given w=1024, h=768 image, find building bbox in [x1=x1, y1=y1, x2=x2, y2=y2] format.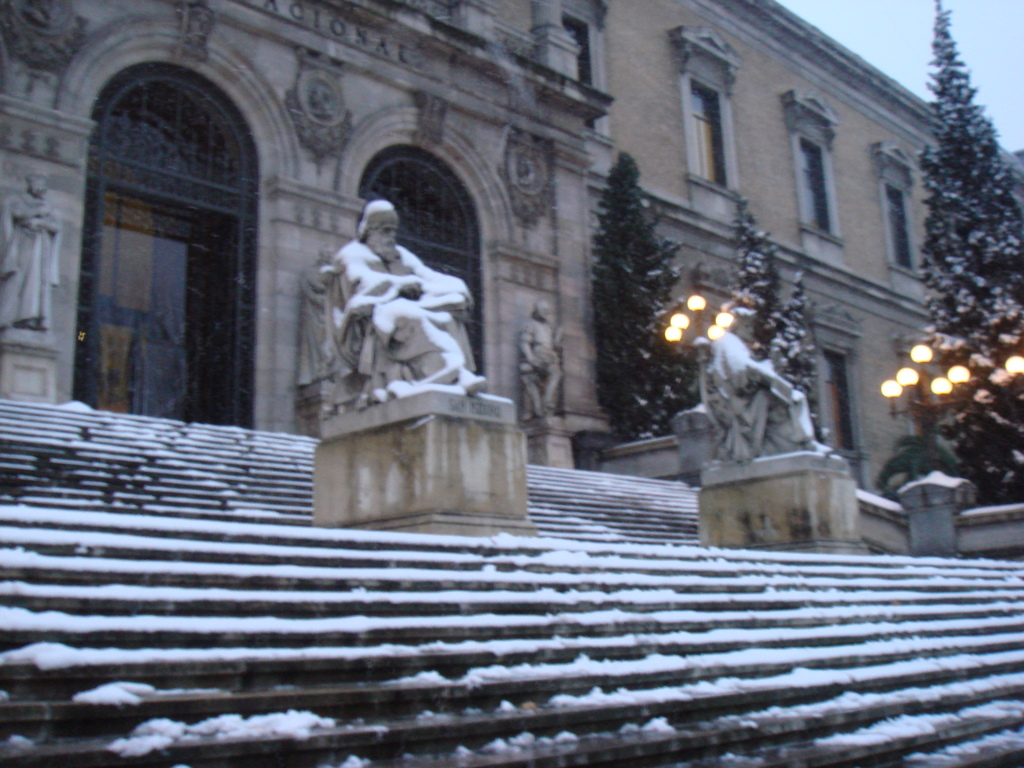
[x1=0, y1=0, x2=1023, y2=767].
